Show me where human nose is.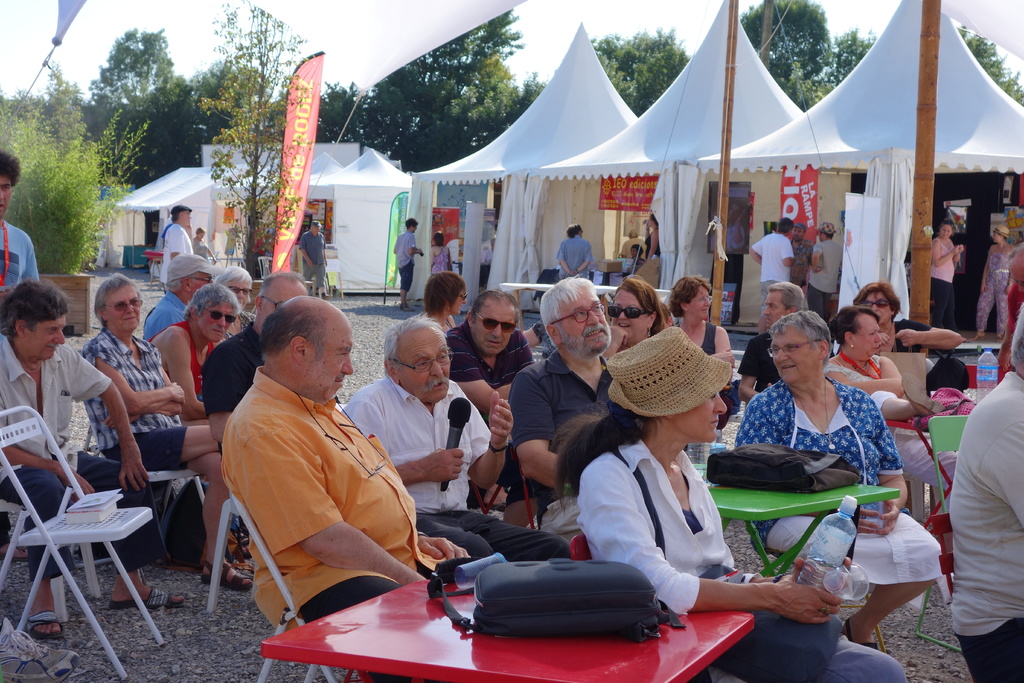
human nose is at [124,302,134,314].
